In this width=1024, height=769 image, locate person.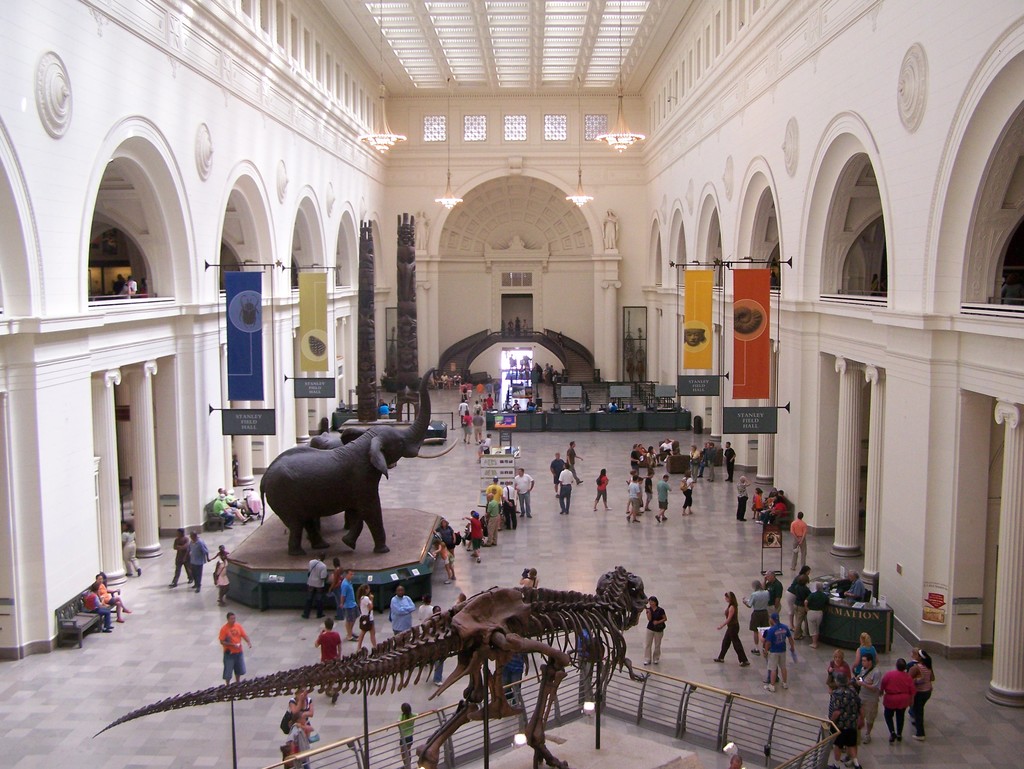
Bounding box: select_region(432, 515, 461, 562).
